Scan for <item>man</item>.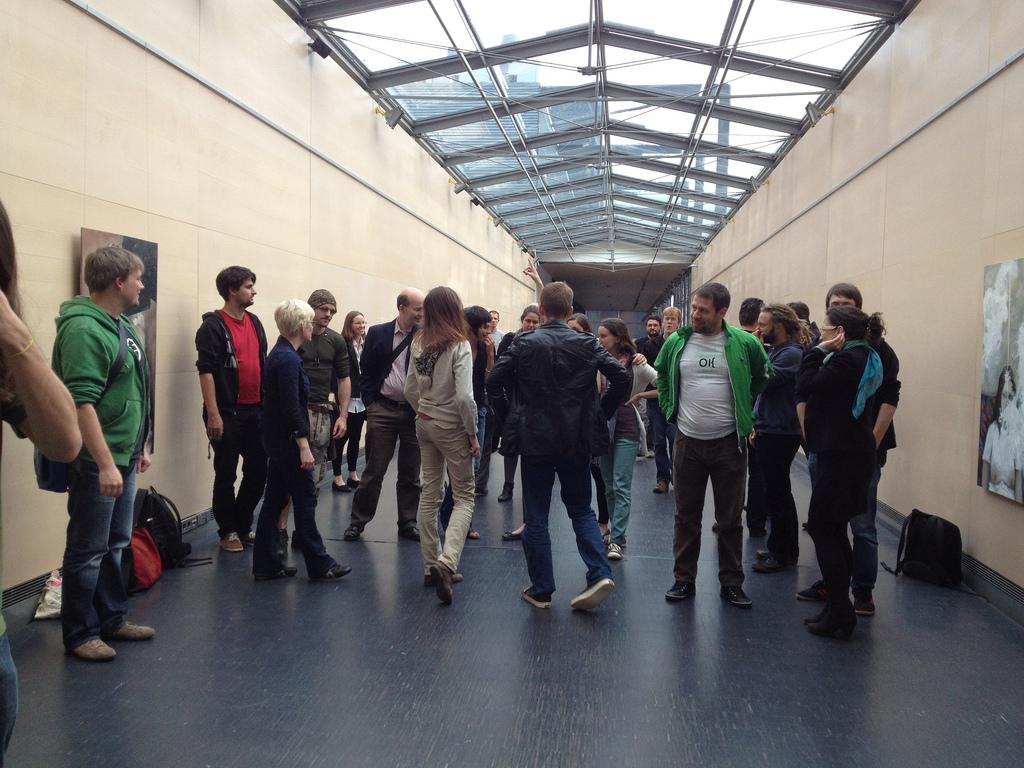
Scan result: [left=489, top=279, right=631, bottom=621].
